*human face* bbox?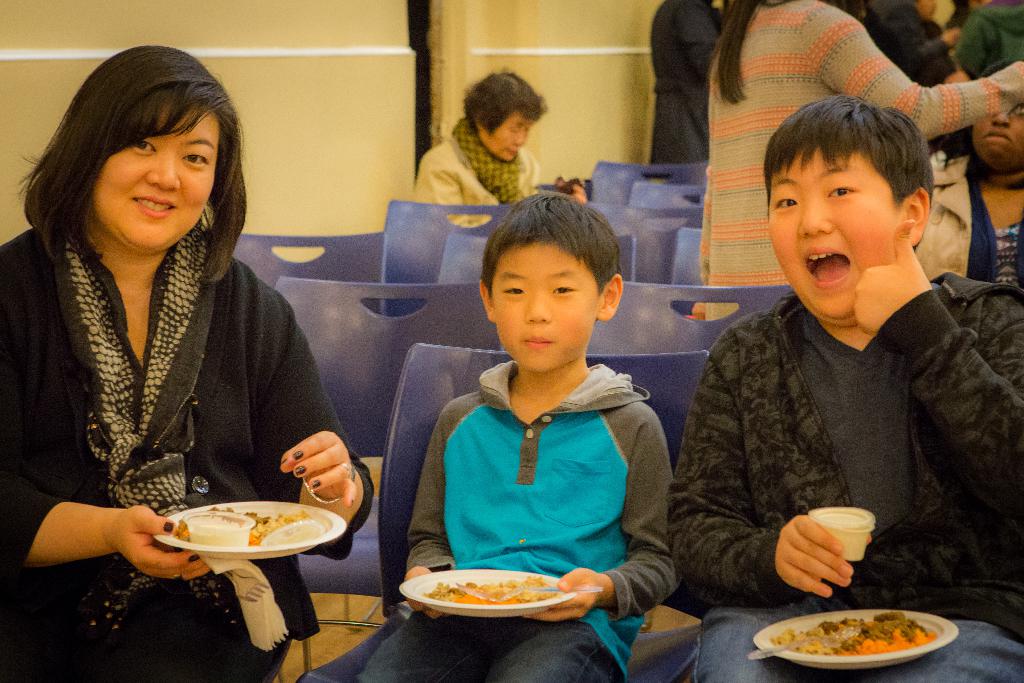
box(972, 101, 1023, 169)
